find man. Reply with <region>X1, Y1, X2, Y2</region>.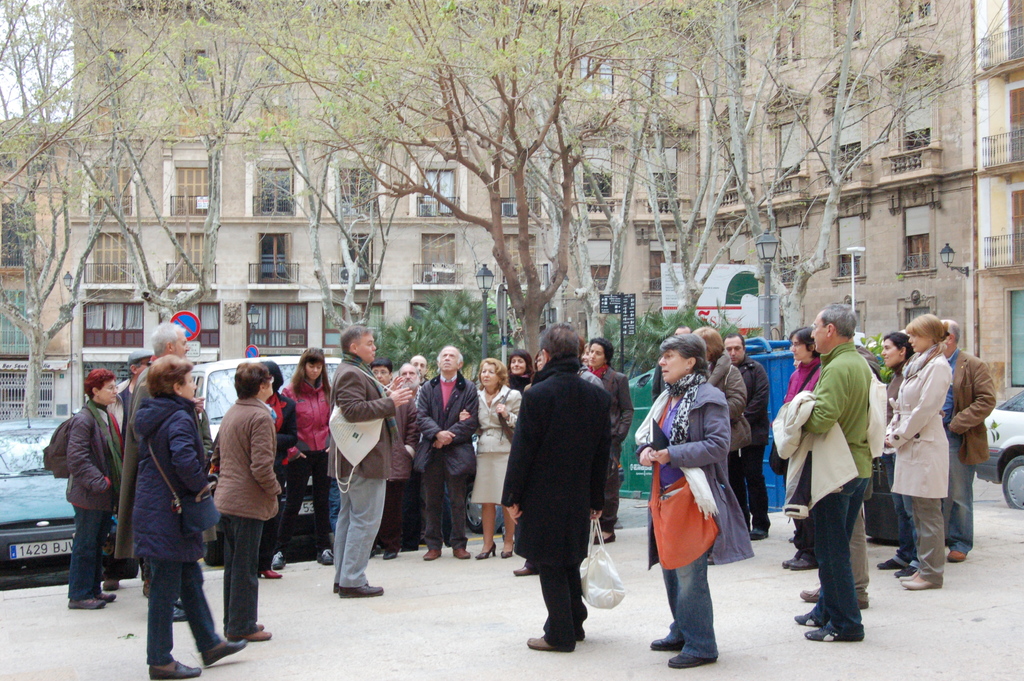
<region>500, 324, 612, 652</region>.
